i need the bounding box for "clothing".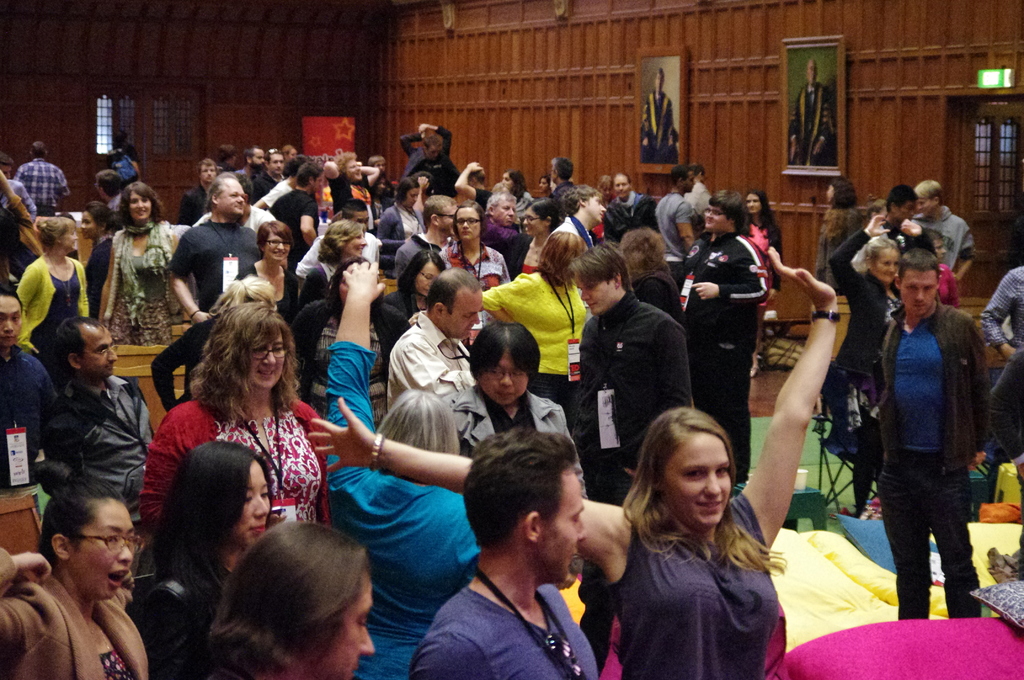
Here it is: 134:391:336:535.
